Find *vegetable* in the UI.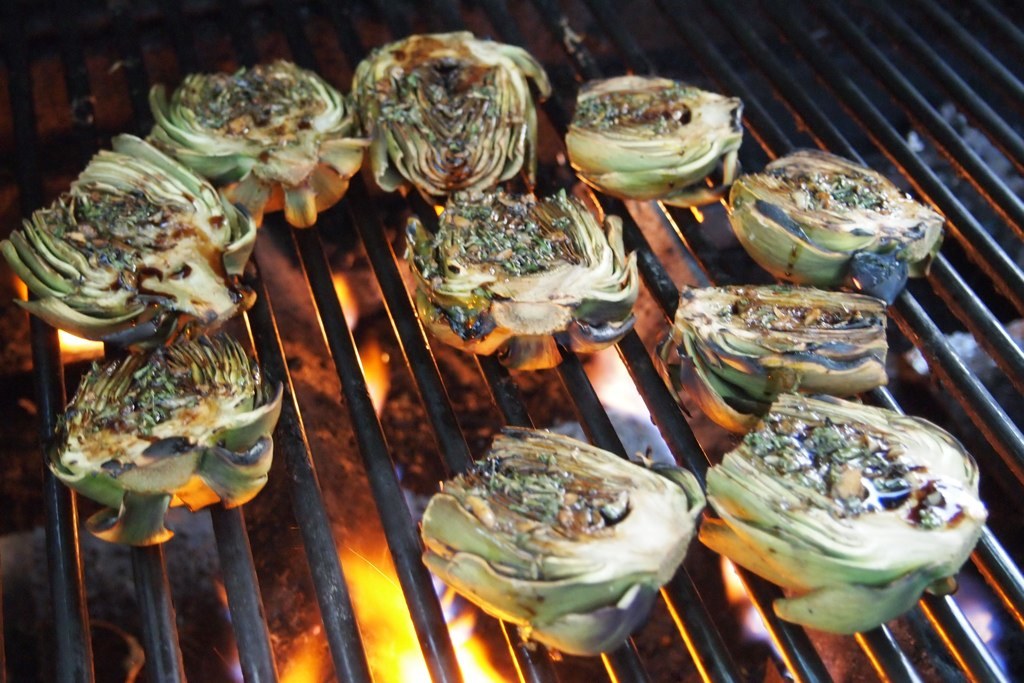
UI element at <region>148, 59, 364, 227</region>.
